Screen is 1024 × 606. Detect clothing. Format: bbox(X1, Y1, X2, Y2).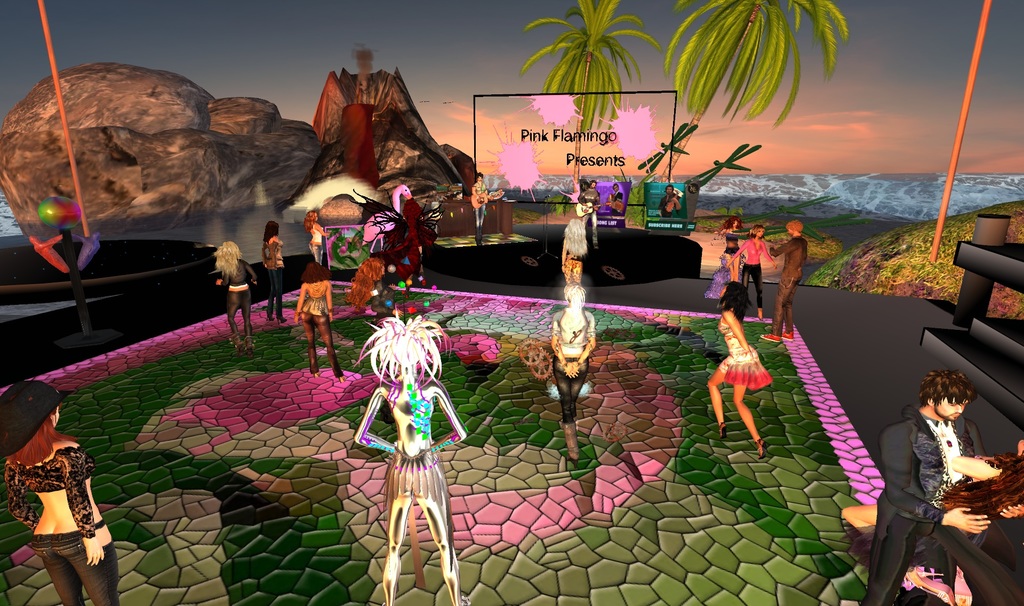
bbox(546, 307, 589, 440).
